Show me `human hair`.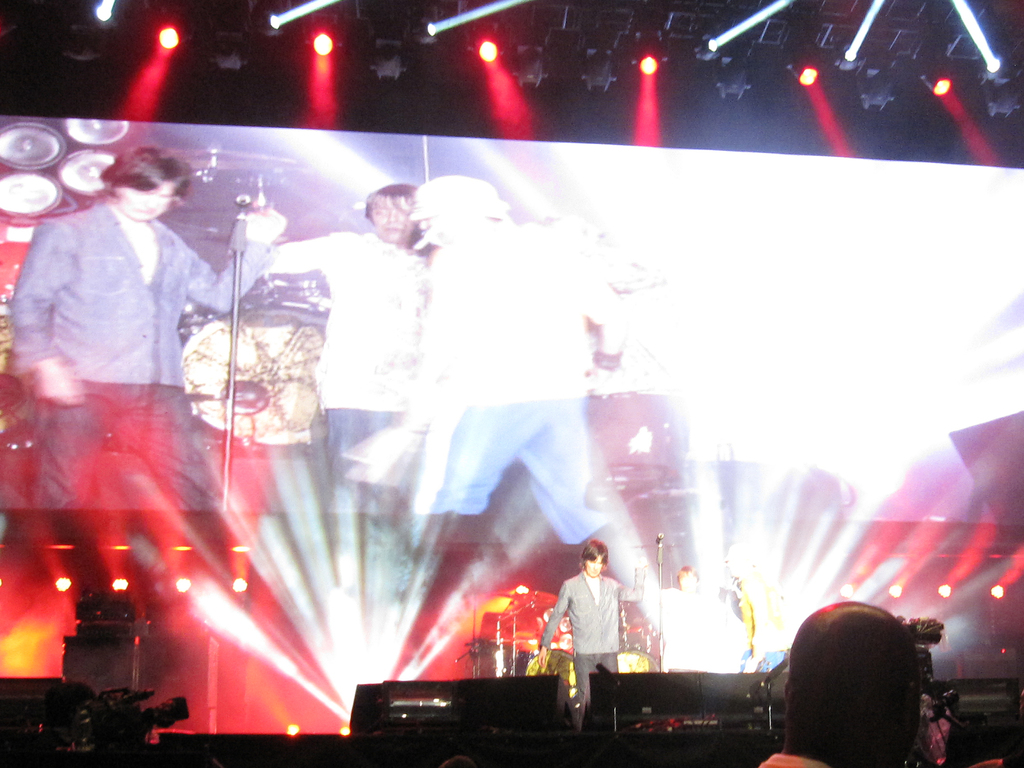
`human hair` is here: [580, 541, 613, 569].
